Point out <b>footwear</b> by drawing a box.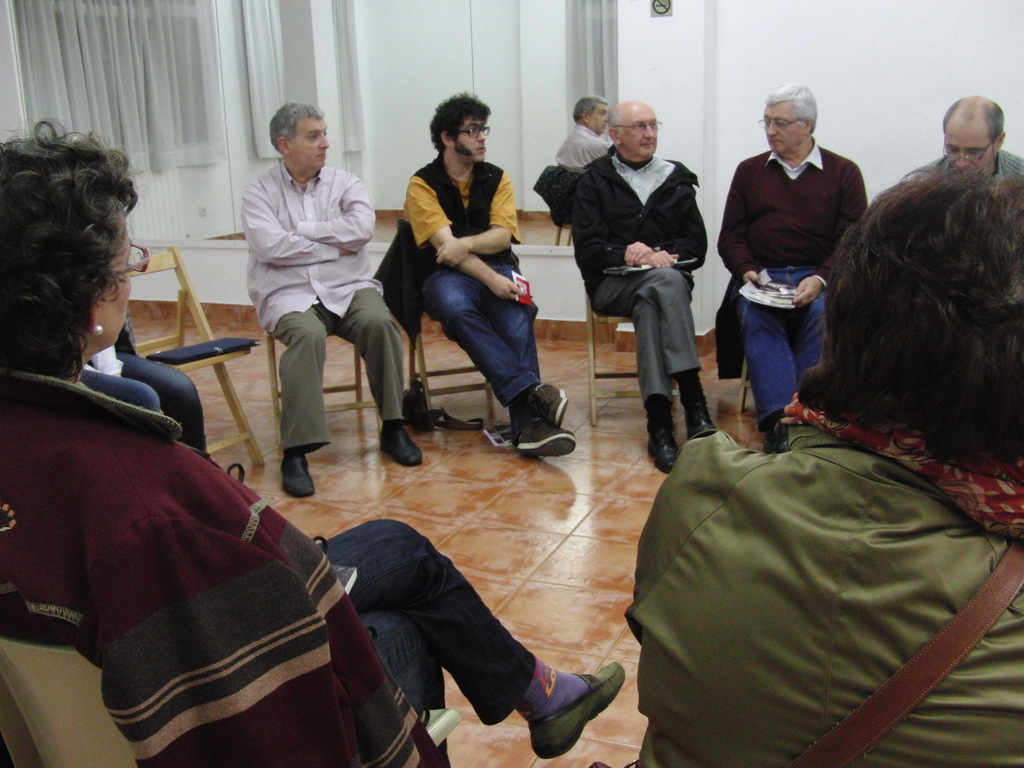
box=[532, 380, 582, 426].
